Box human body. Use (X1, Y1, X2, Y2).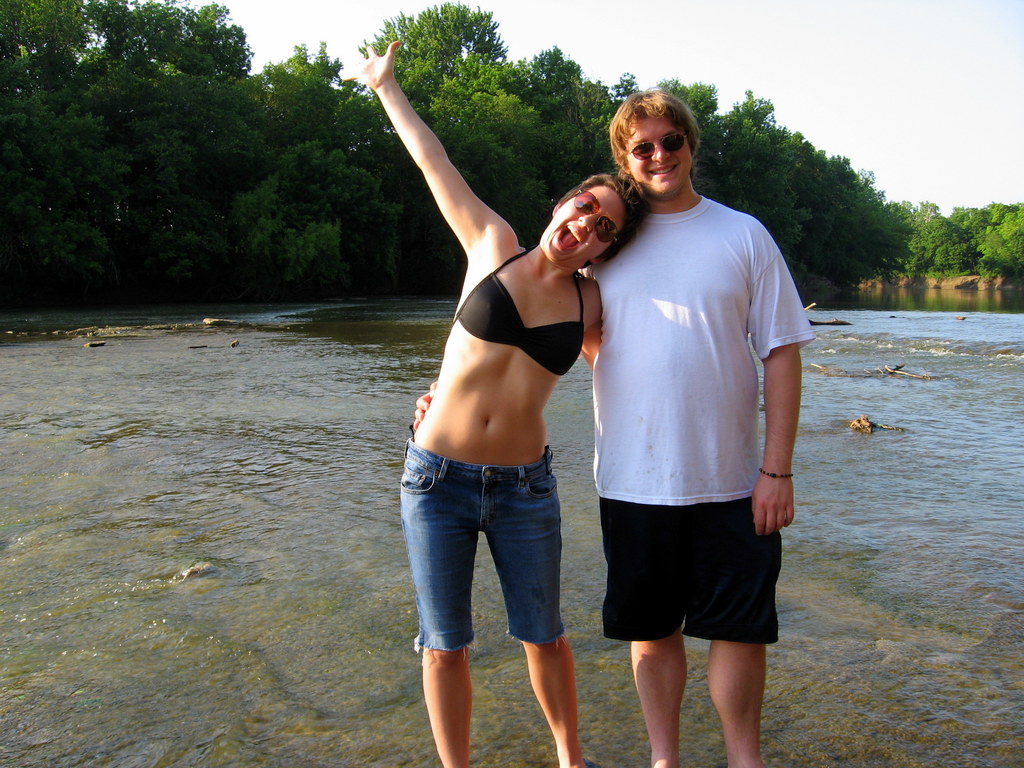
(408, 184, 810, 767).
